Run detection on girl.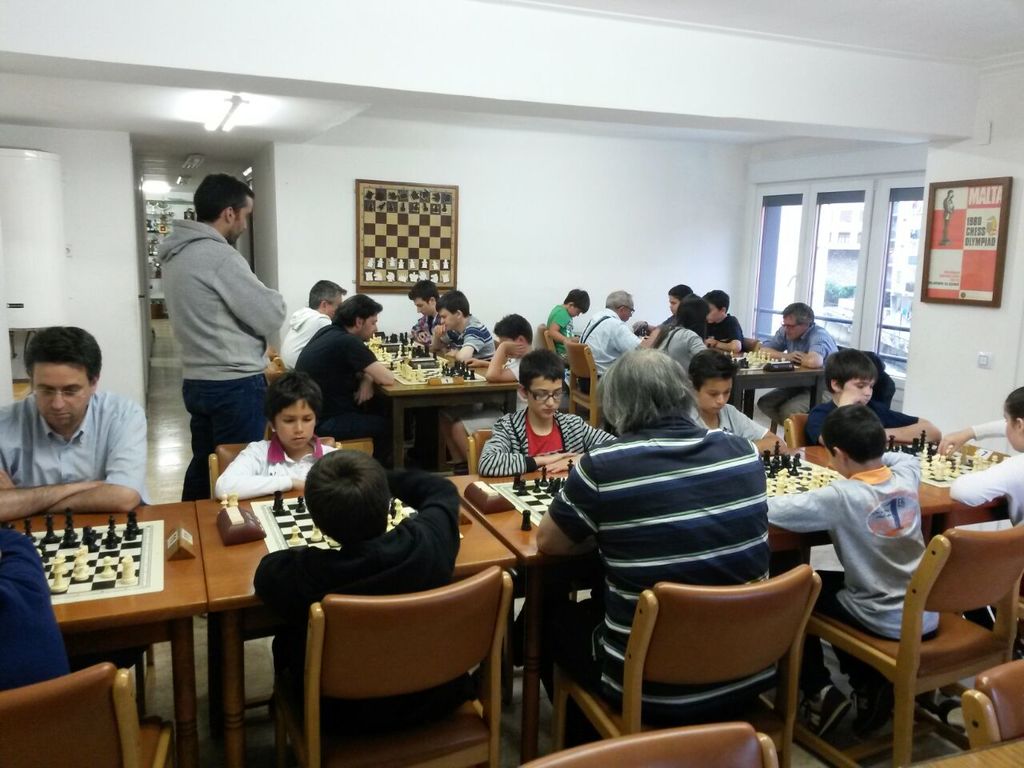
Result: [209,373,347,706].
